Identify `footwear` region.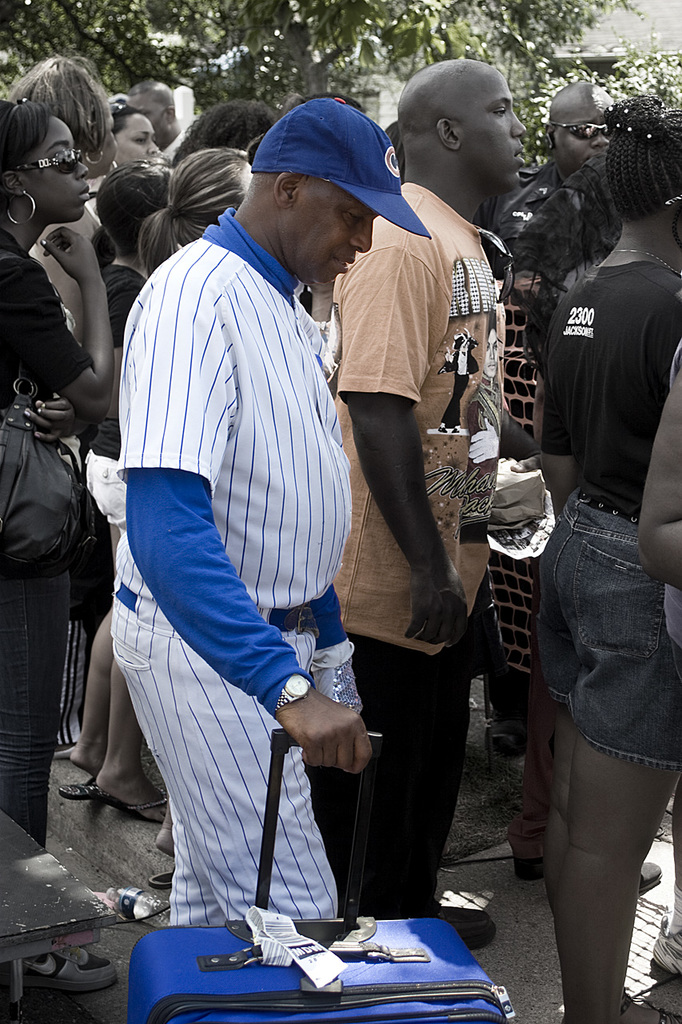
Region: [x1=550, y1=857, x2=668, y2=894].
